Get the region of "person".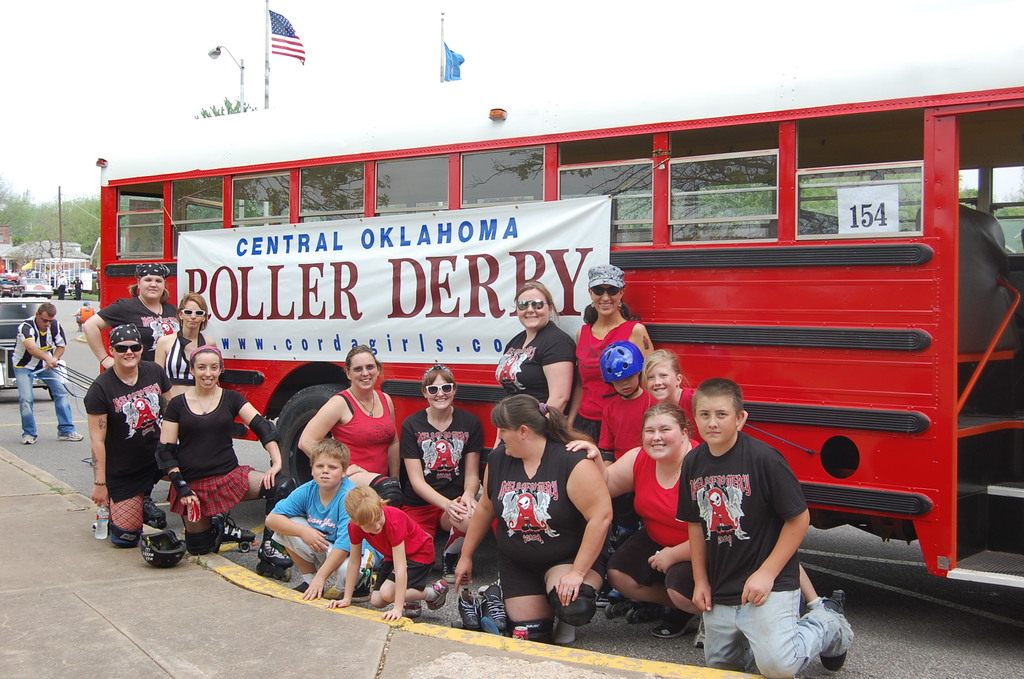
{"x1": 150, "y1": 298, "x2": 216, "y2": 477}.
